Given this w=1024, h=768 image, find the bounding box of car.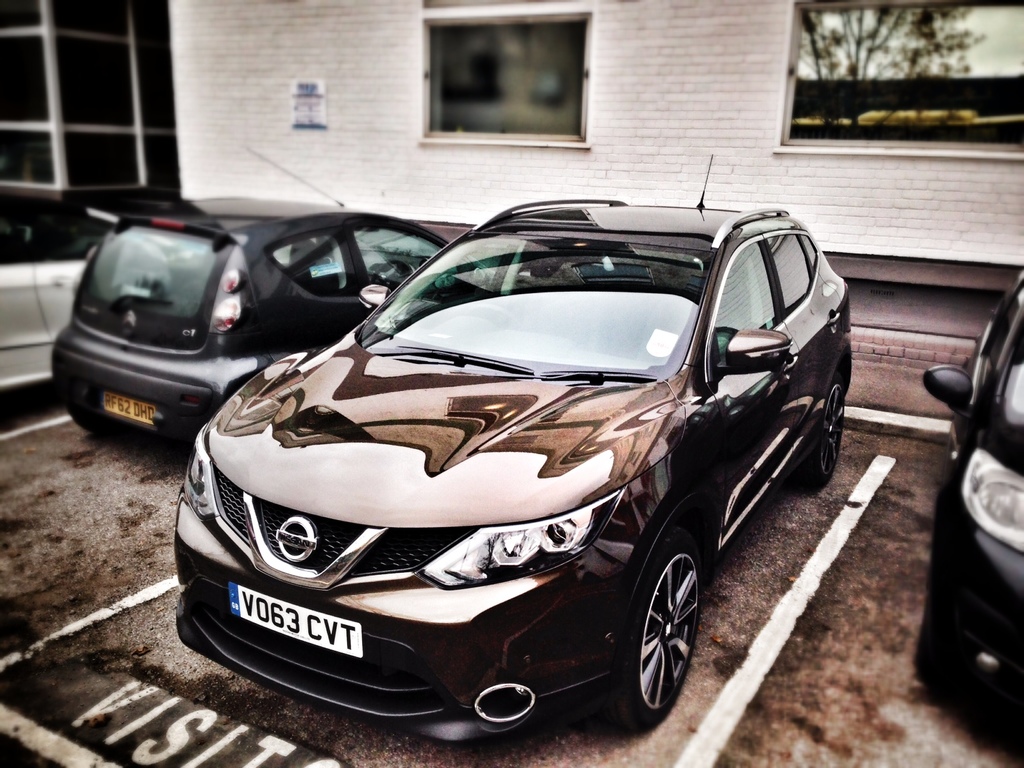
<region>164, 183, 861, 749</region>.
